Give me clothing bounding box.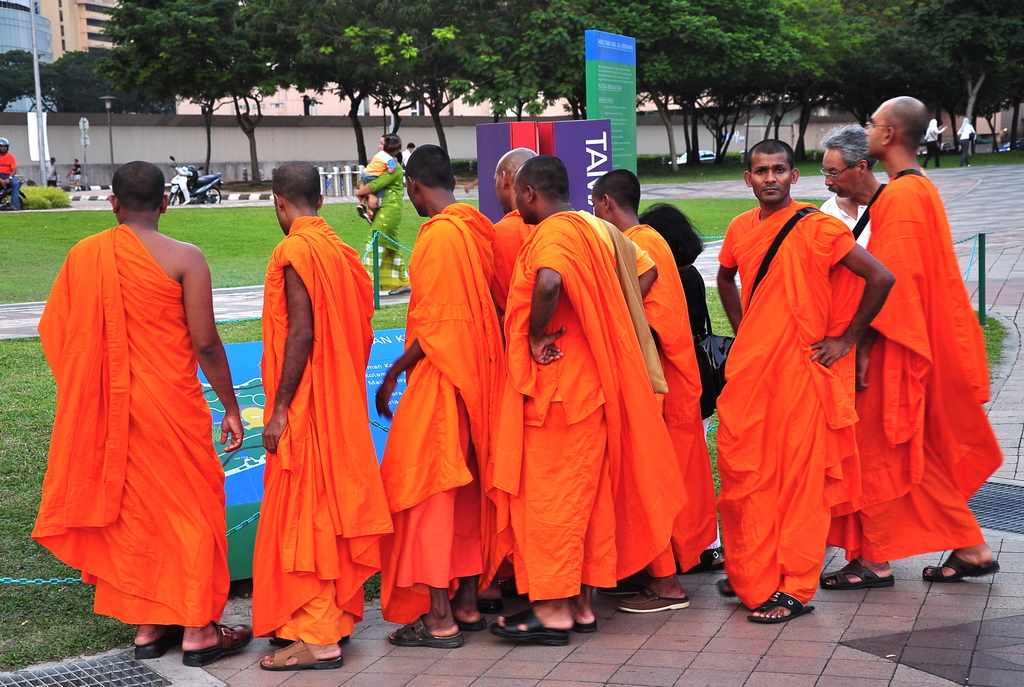
rect(862, 158, 1016, 573).
